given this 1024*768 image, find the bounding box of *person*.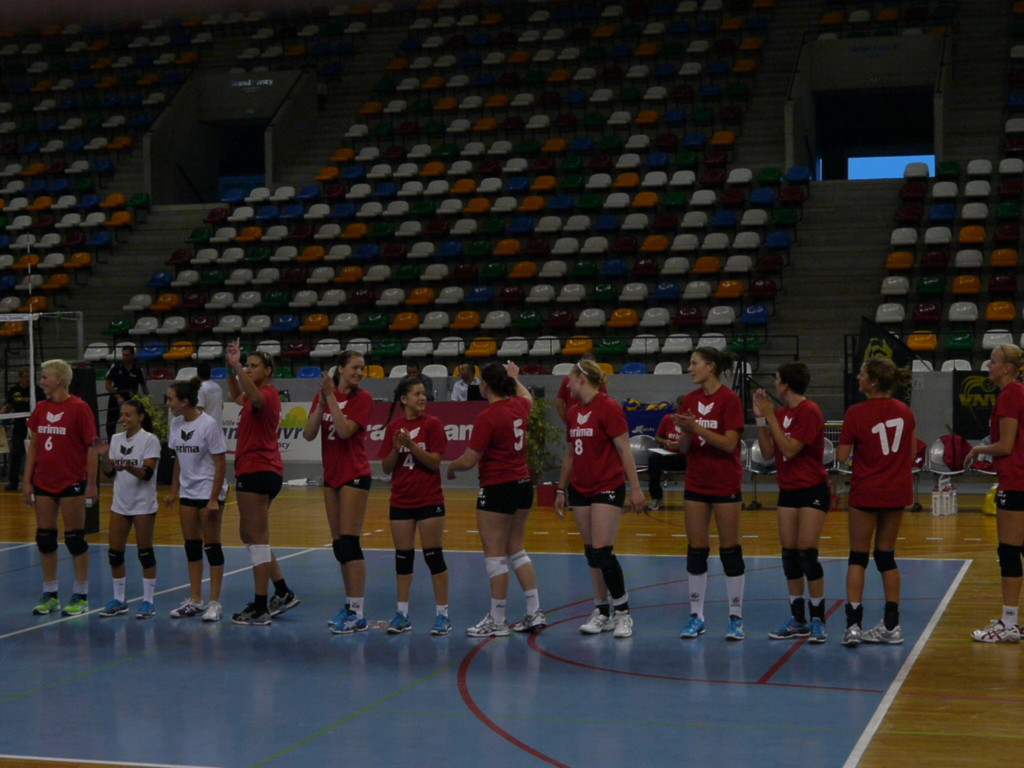
locate(155, 377, 225, 623).
